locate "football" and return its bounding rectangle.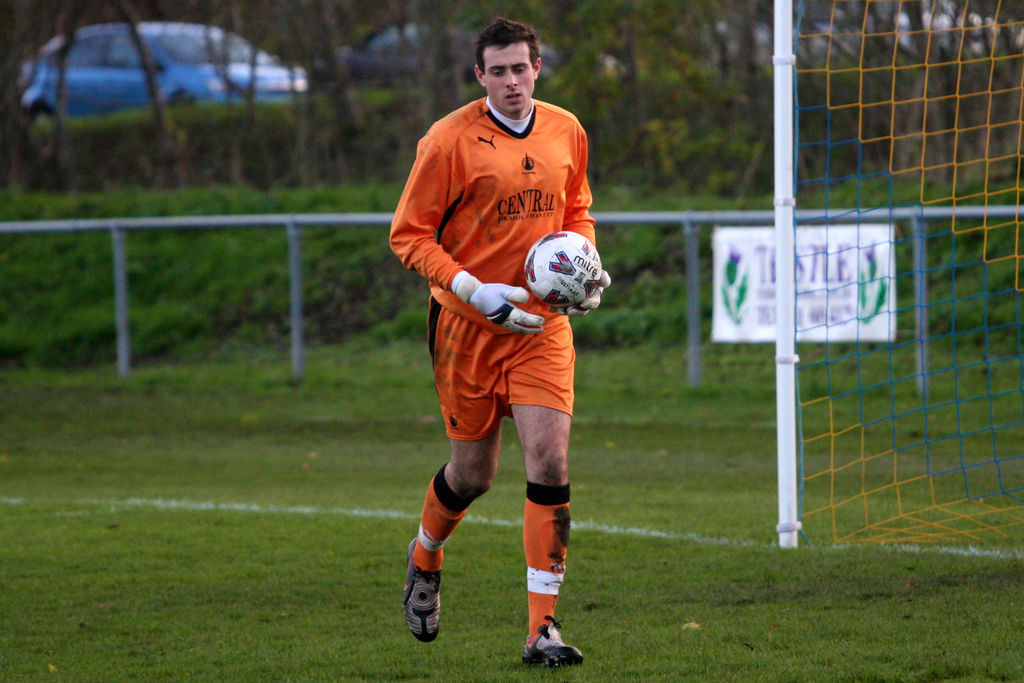
bbox=[524, 229, 605, 308].
